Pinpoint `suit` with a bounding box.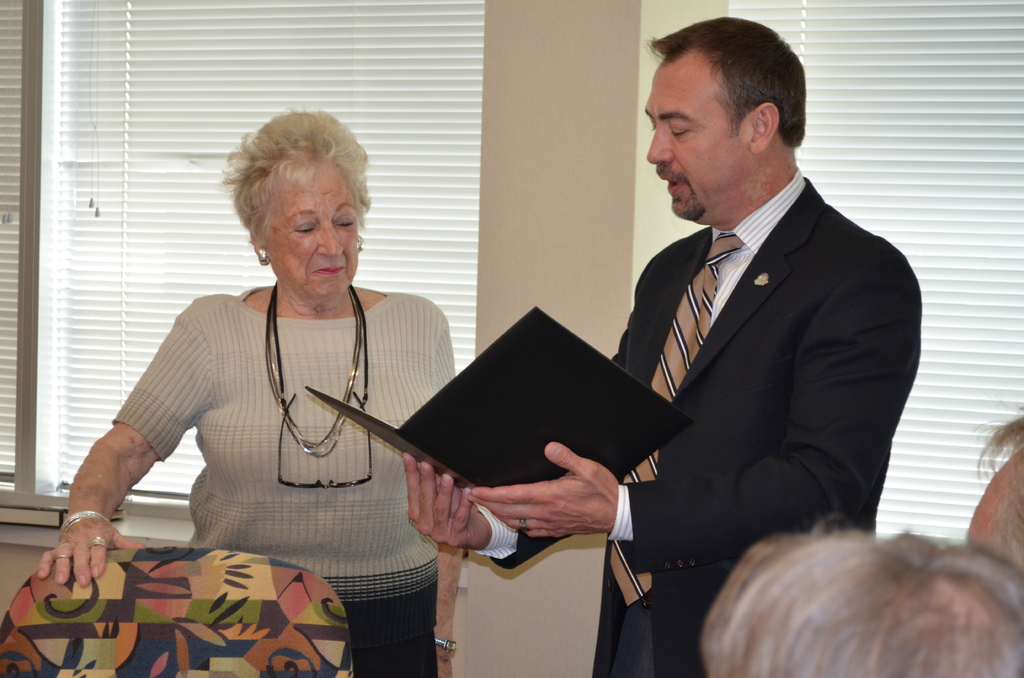
rect(484, 97, 909, 629).
